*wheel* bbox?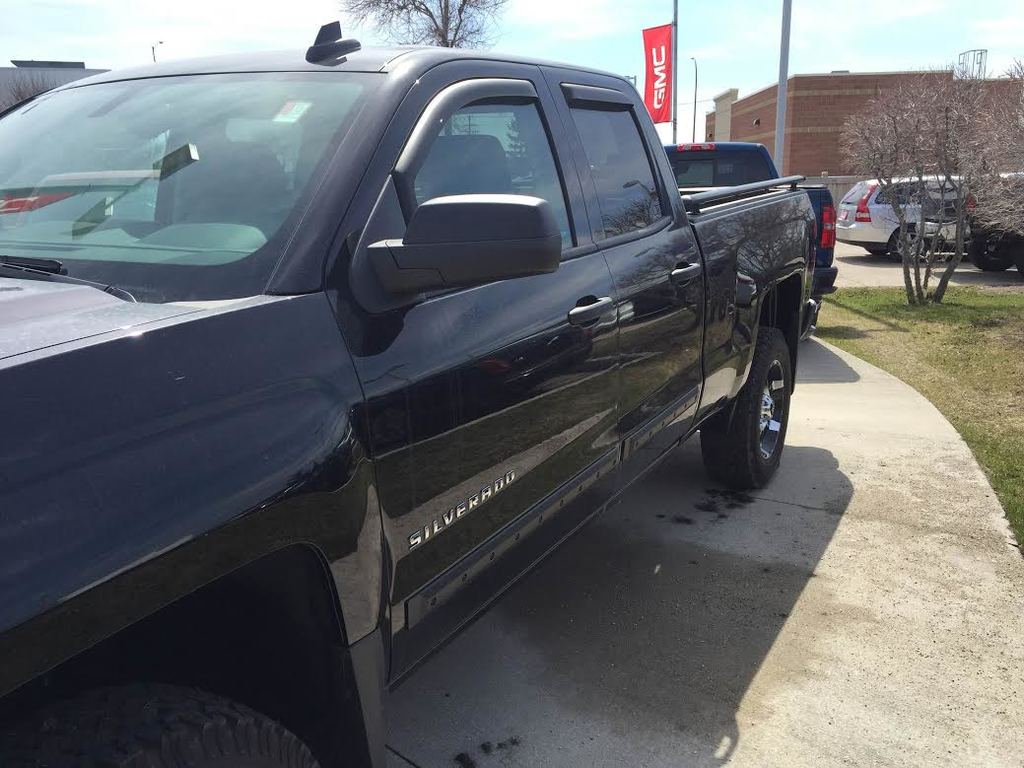
(888, 228, 929, 265)
